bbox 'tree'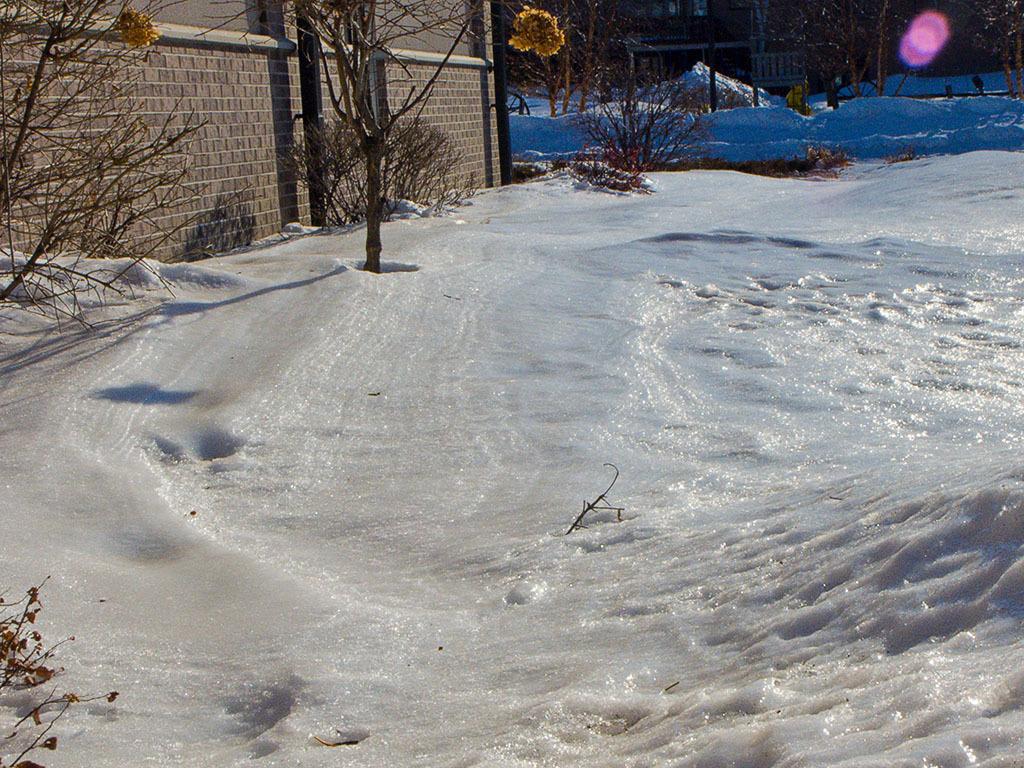
(511,0,628,120)
